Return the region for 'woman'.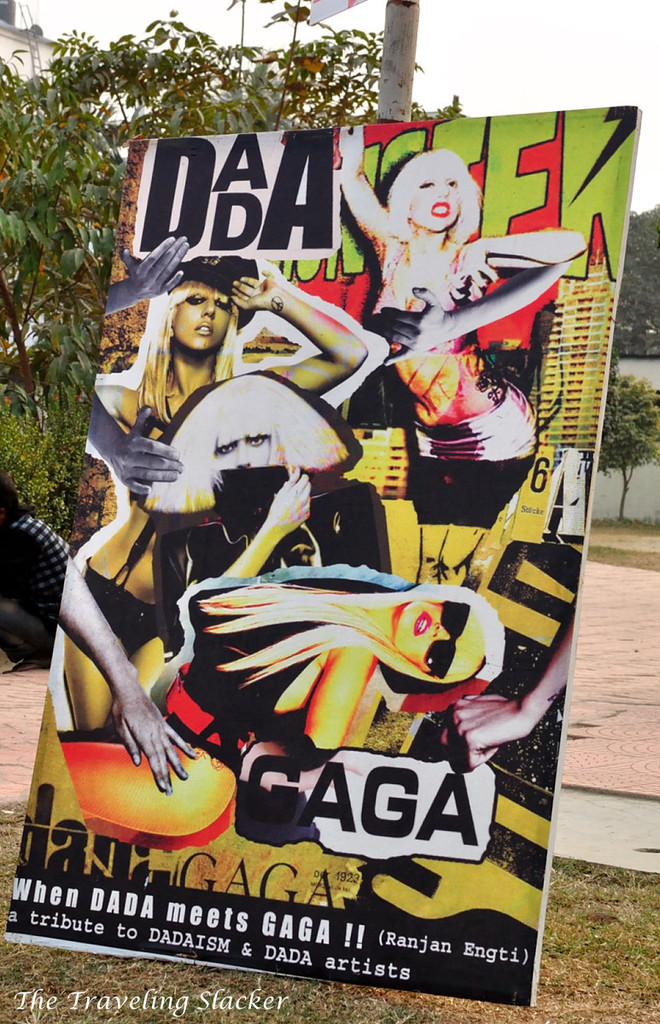
<region>347, 114, 572, 752</region>.
